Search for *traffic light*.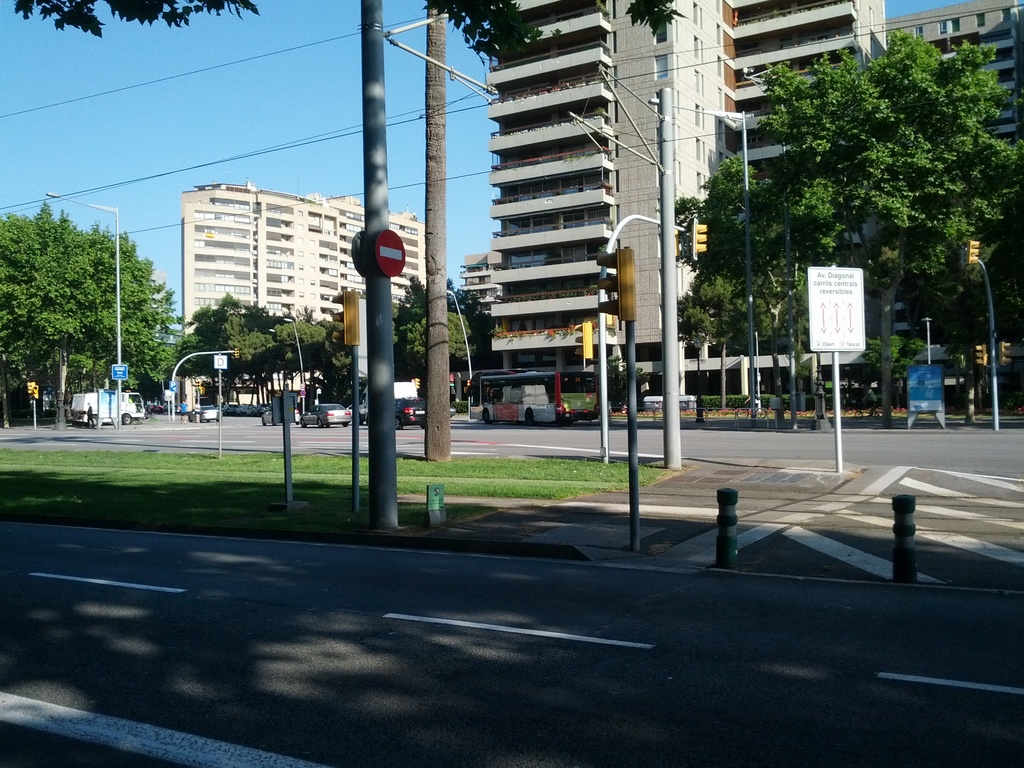
Found at [left=26, top=381, right=34, bottom=394].
